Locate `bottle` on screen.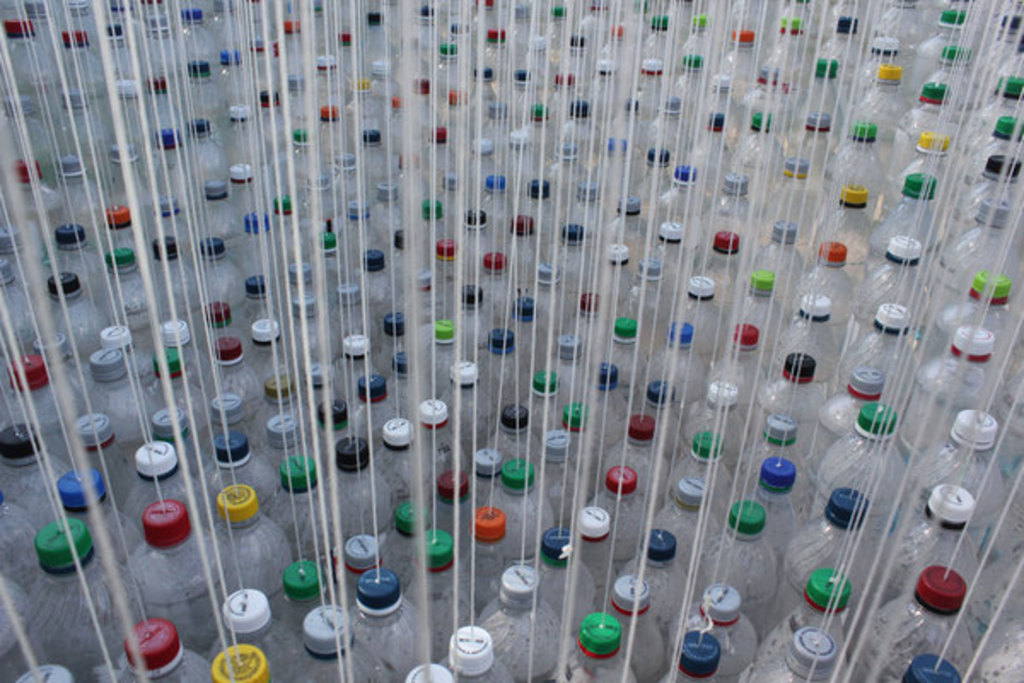
On screen at {"x1": 328, "y1": 150, "x2": 374, "y2": 215}.
